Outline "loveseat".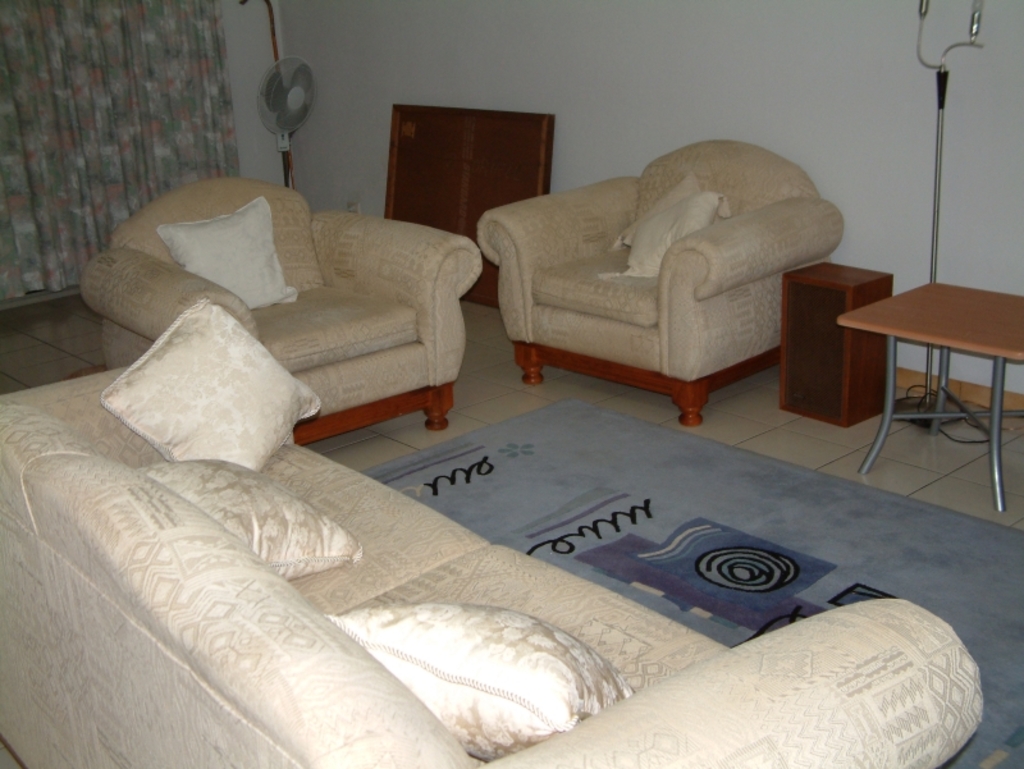
Outline: {"x1": 109, "y1": 169, "x2": 475, "y2": 454}.
